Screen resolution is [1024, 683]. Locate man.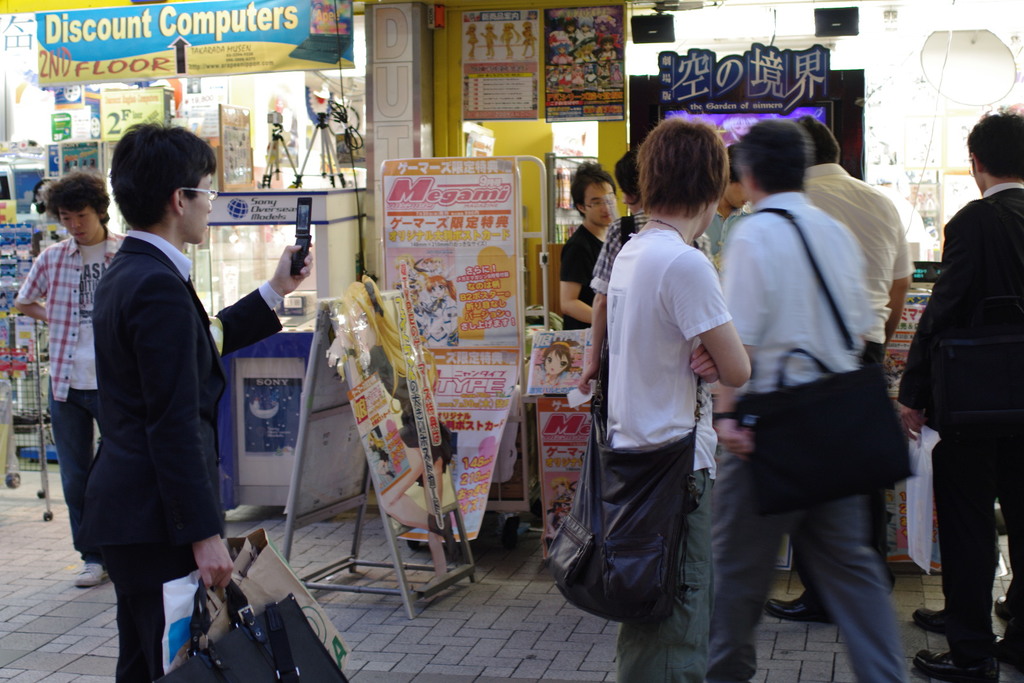
BBox(896, 106, 1023, 682).
